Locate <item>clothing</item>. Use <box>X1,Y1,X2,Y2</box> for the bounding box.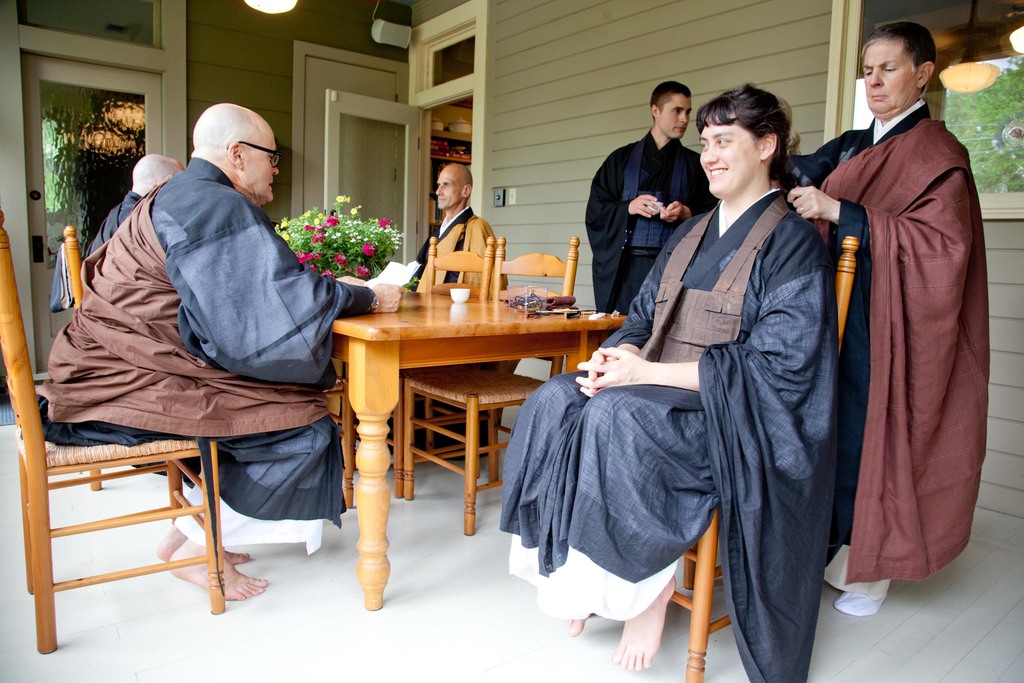
<box>497,185,839,682</box>.
